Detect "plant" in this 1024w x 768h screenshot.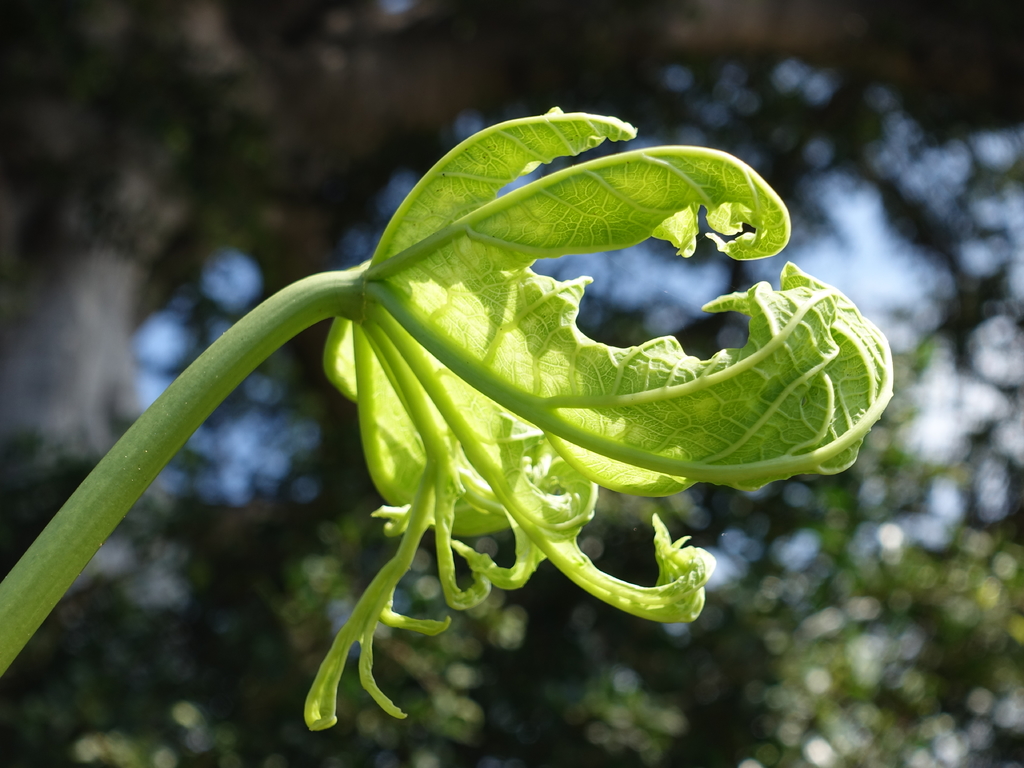
Detection: x1=0 y1=95 x2=900 y2=728.
